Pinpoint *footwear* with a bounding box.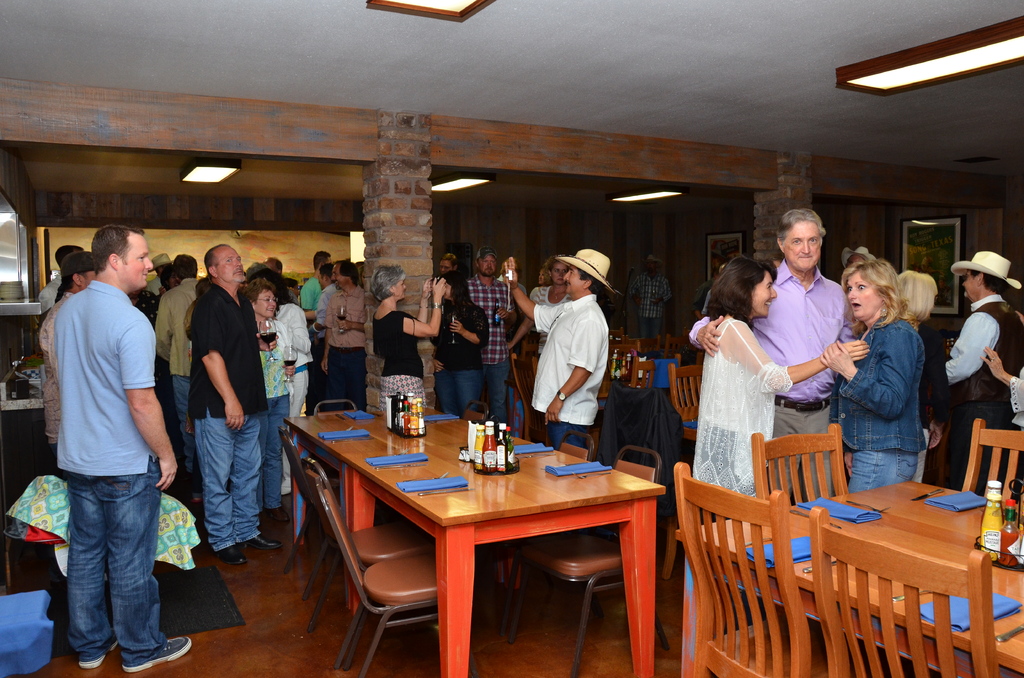
crop(214, 544, 253, 565).
